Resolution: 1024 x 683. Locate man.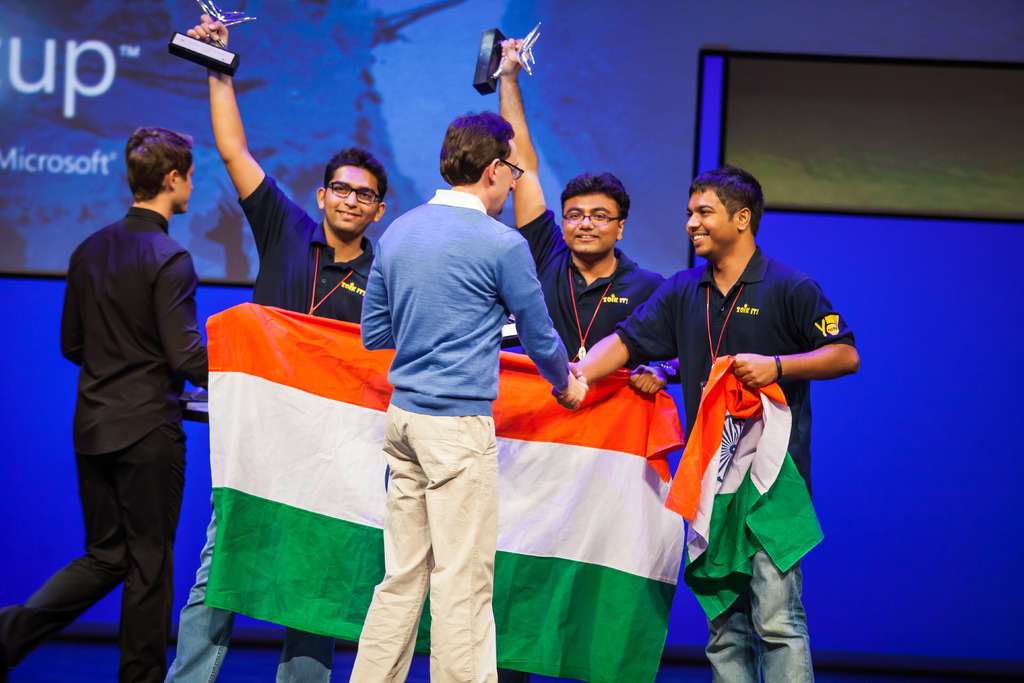
x1=0, y1=126, x2=209, y2=682.
